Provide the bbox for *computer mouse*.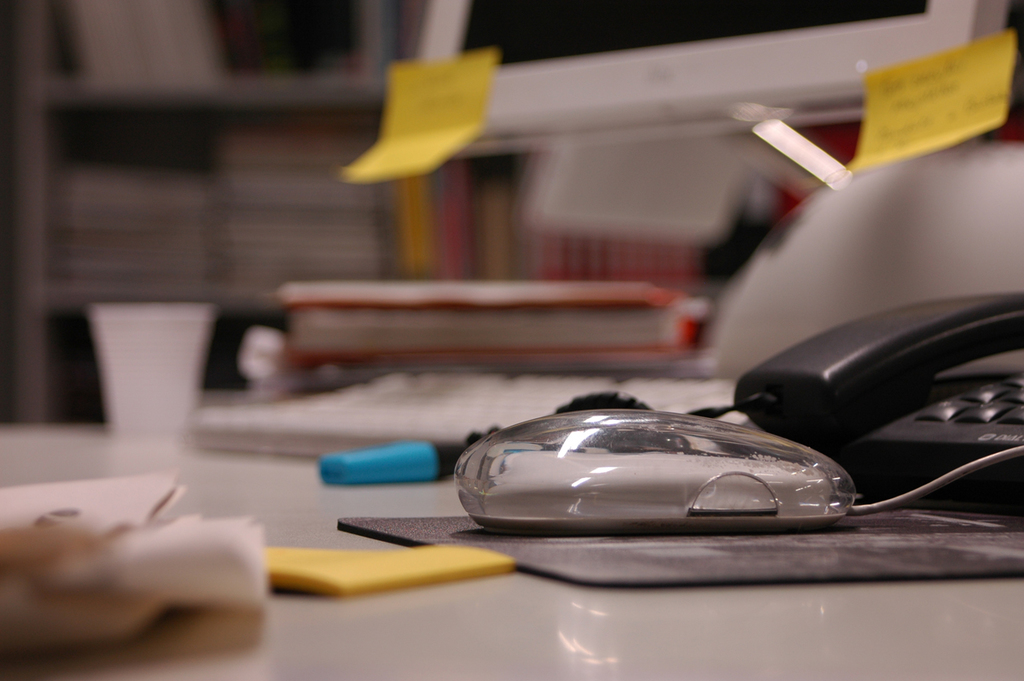
l=454, t=399, r=855, b=537.
